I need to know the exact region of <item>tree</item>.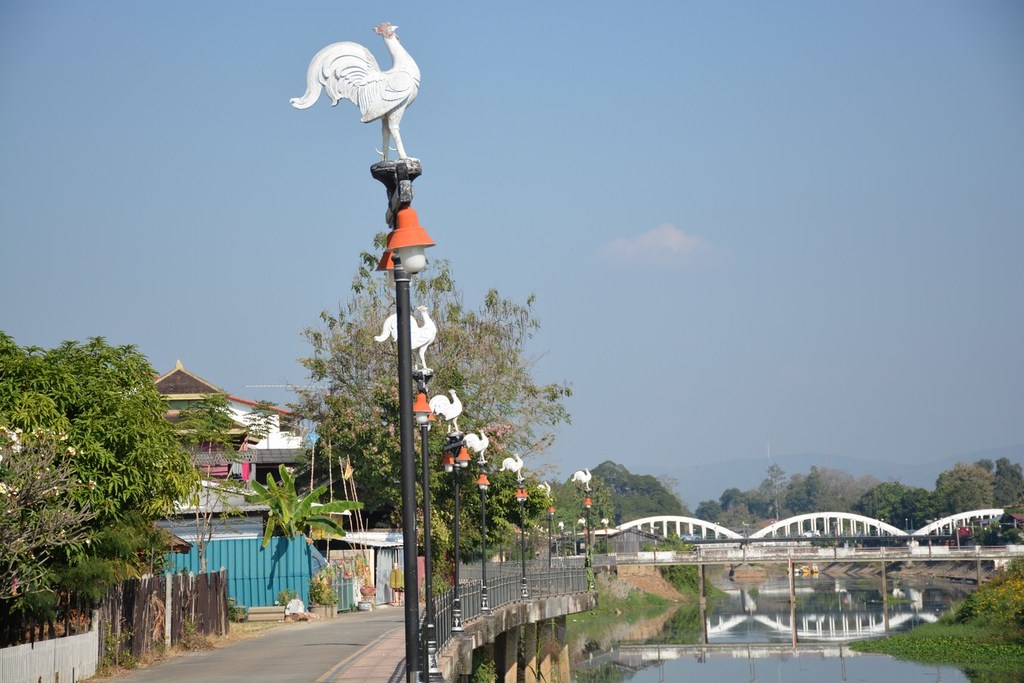
Region: bbox=(196, 460, 361, 546).
